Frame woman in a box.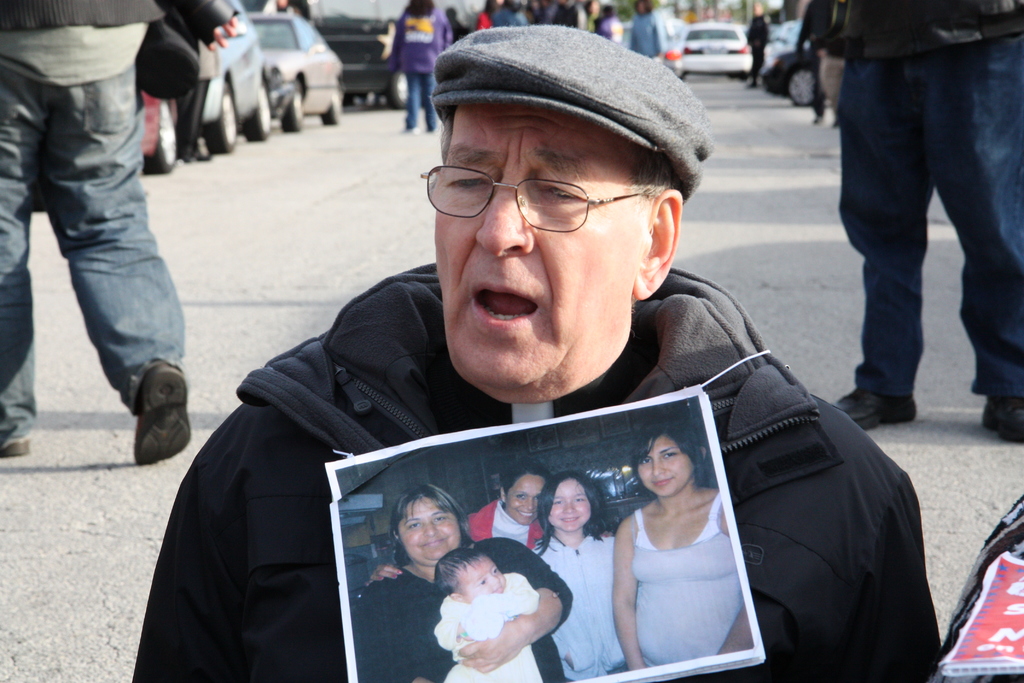
{"x1": 595, "y1": 409, "x2": 772, "y2": 682}.
